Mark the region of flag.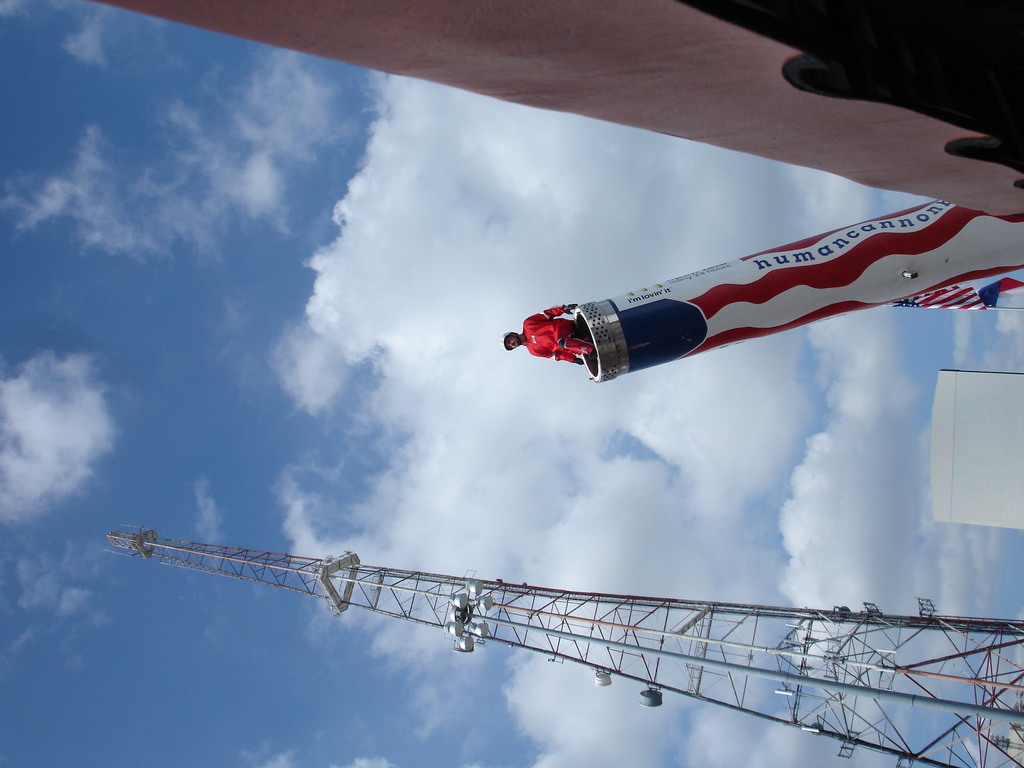
Region: box(904, 278, 984, 315).
